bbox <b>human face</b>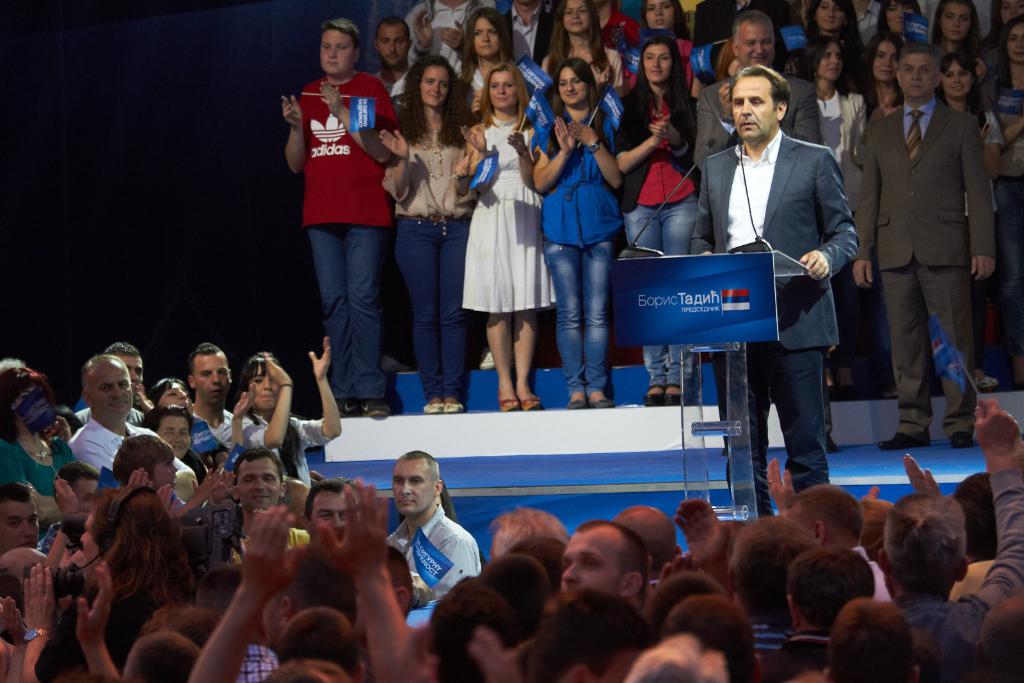
1007 21 1023 61
